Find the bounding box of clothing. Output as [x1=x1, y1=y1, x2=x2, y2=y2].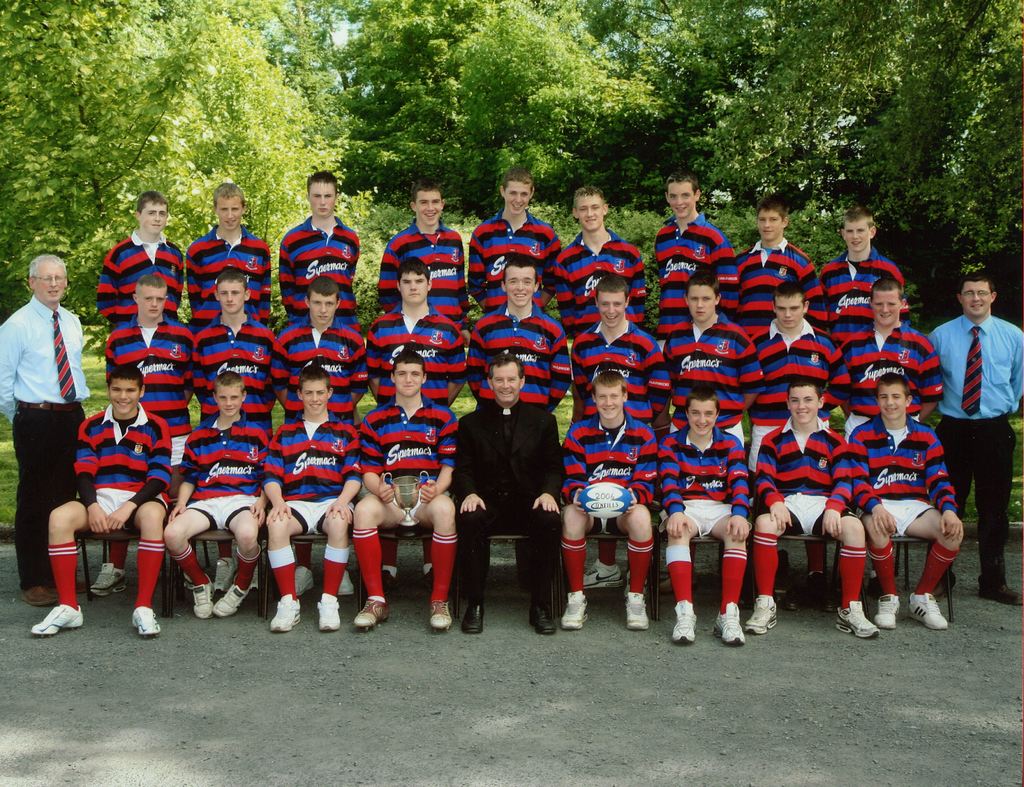
[x1=361, y1=403, x2=464, y2=534].
